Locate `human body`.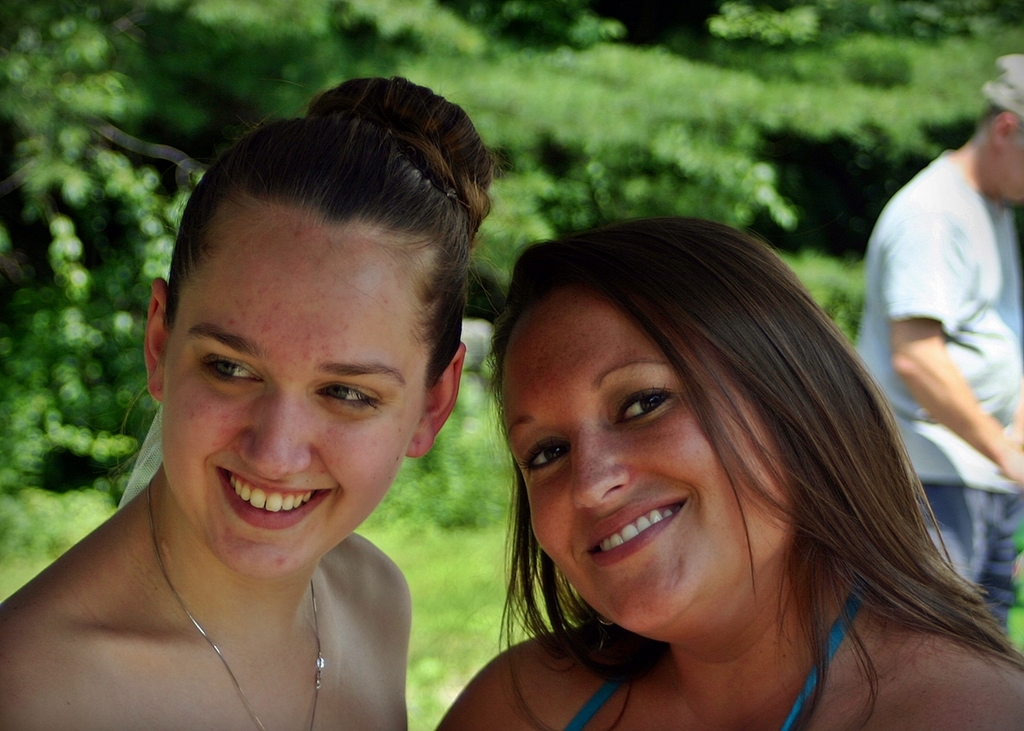
Bounding box: detection(434, 211, 1023, 730).
